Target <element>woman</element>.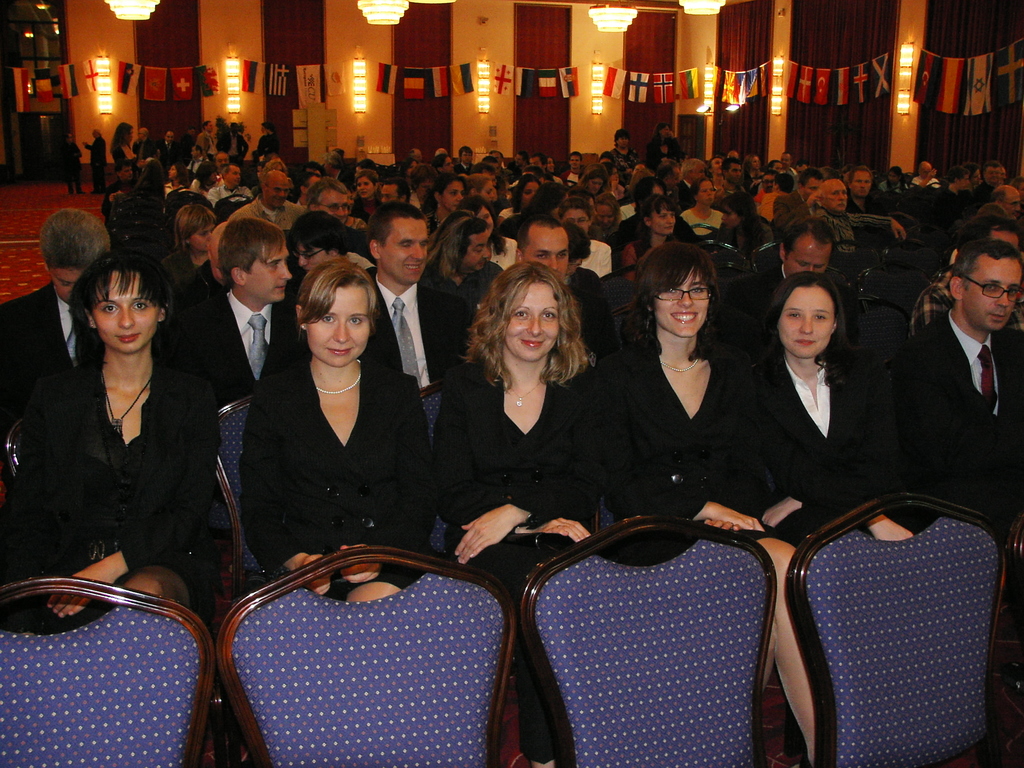
Target region: locate(351, 172, 382, 221).
